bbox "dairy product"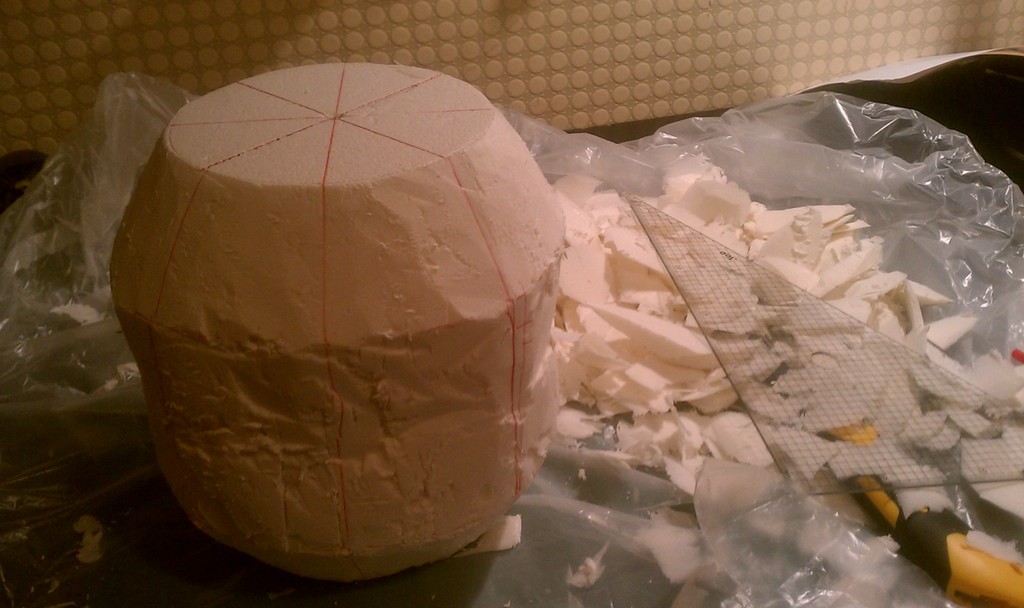
bbox(662, 379, 714, 485)
